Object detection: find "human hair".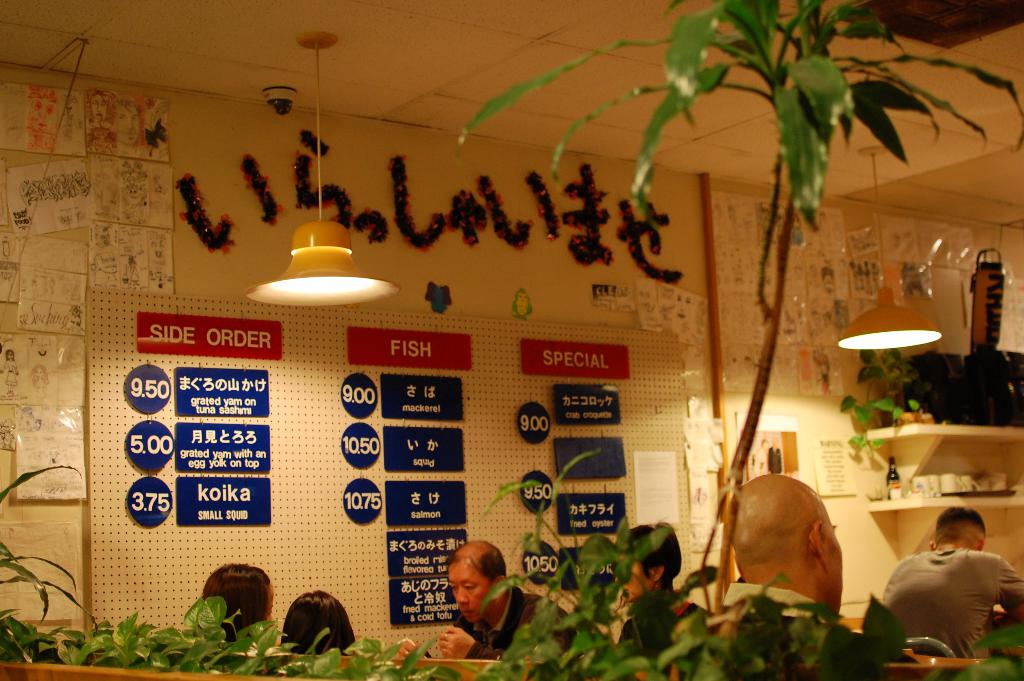
x1=280 y1=597 x2=352 y2=667.
